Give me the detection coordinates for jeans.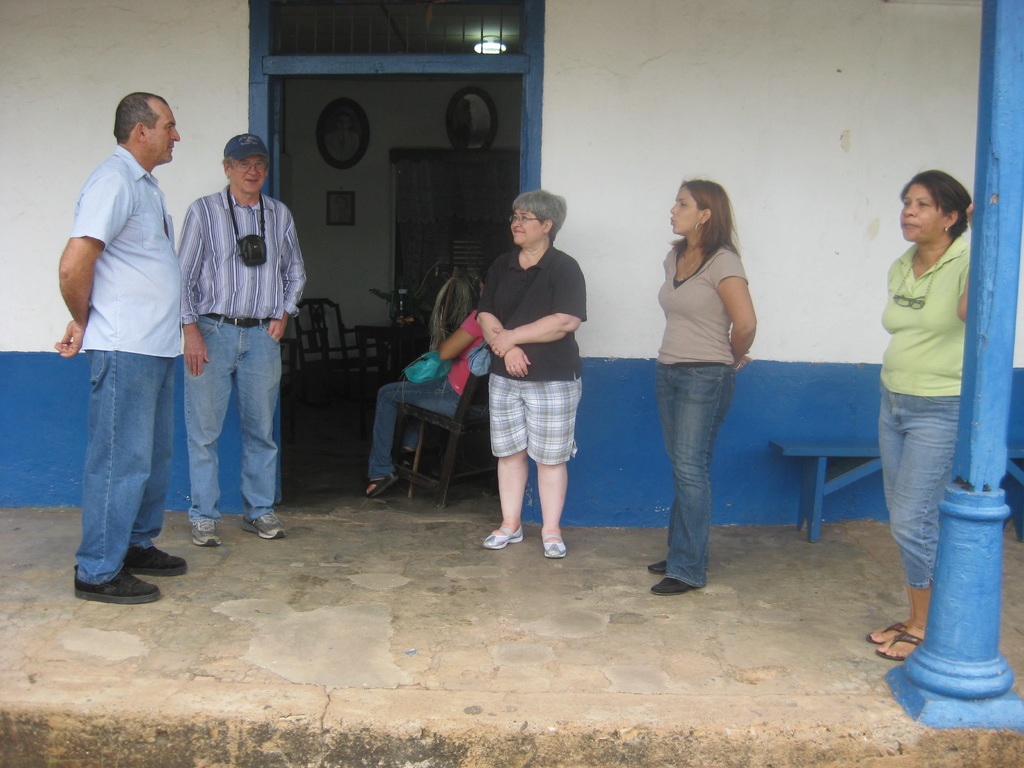
(77,351,179,581).
